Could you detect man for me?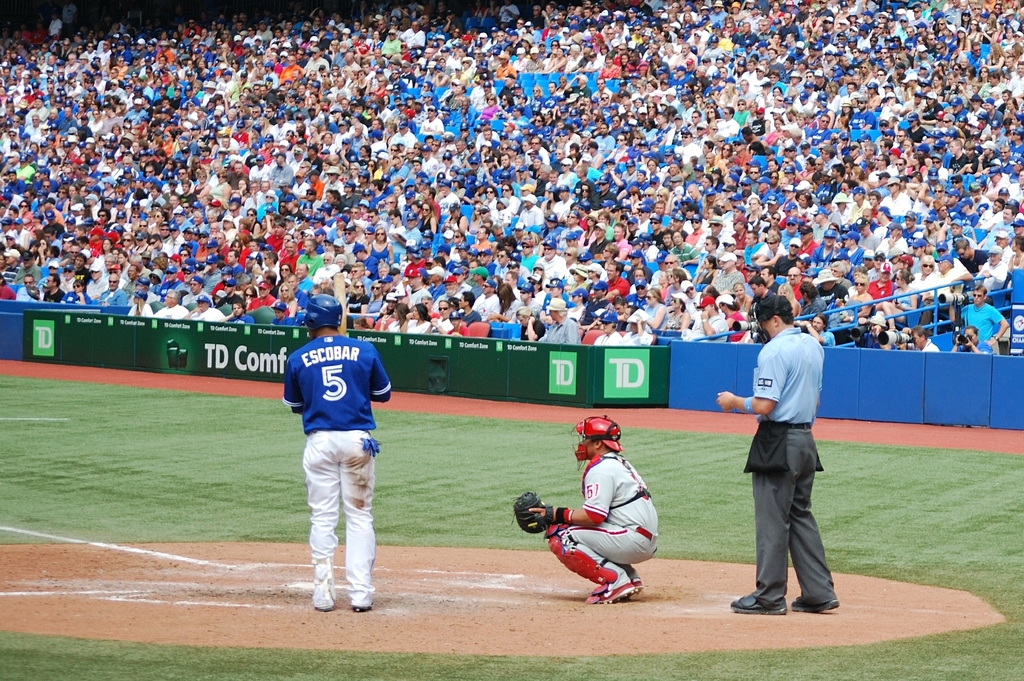
Detection result: left=17, top=155, right=35, bottom=179.
